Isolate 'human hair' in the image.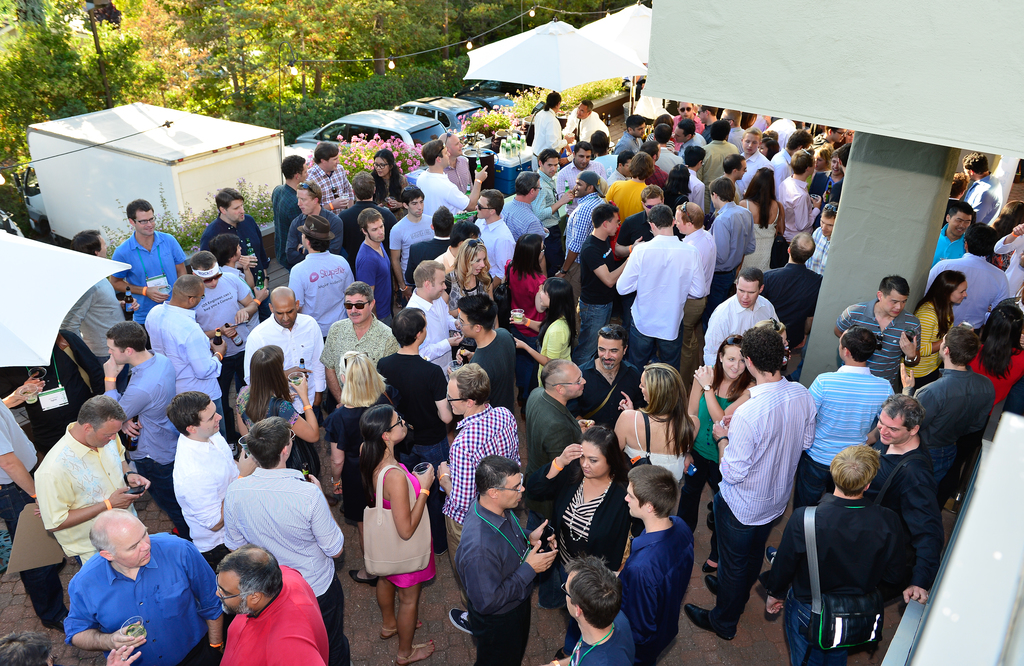
Isolated region: (left=484, top=191, right=506, bottom=214).
